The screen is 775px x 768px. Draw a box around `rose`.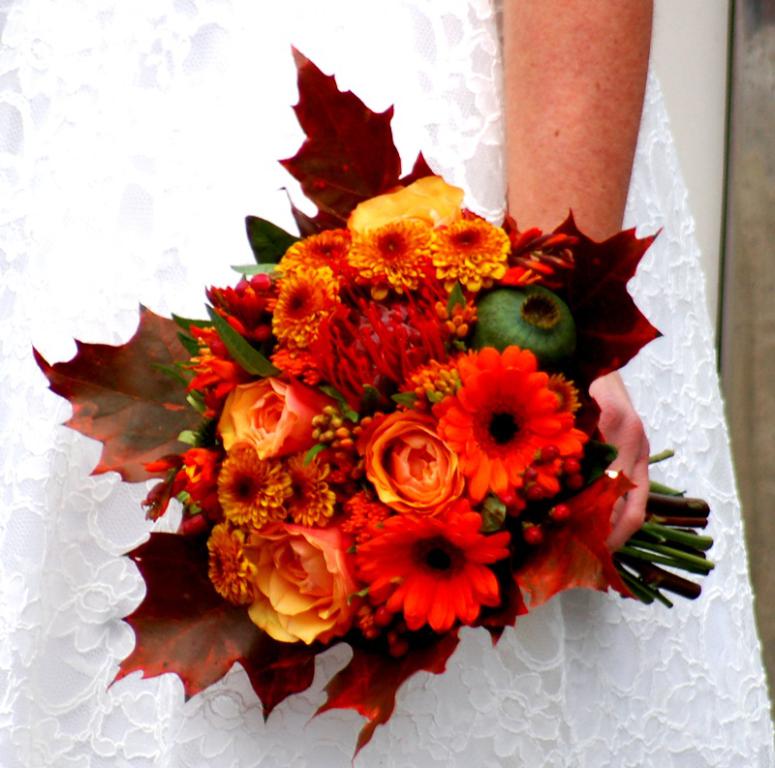
357 409 468 512.
